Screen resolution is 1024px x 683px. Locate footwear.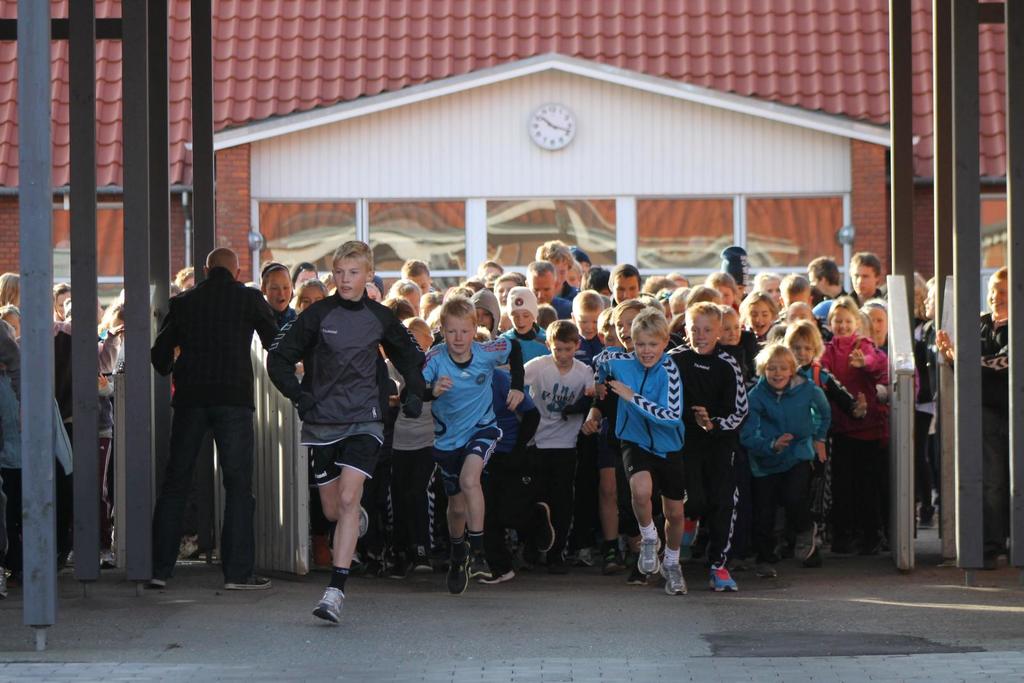
region(678, 522, 687, 559).
